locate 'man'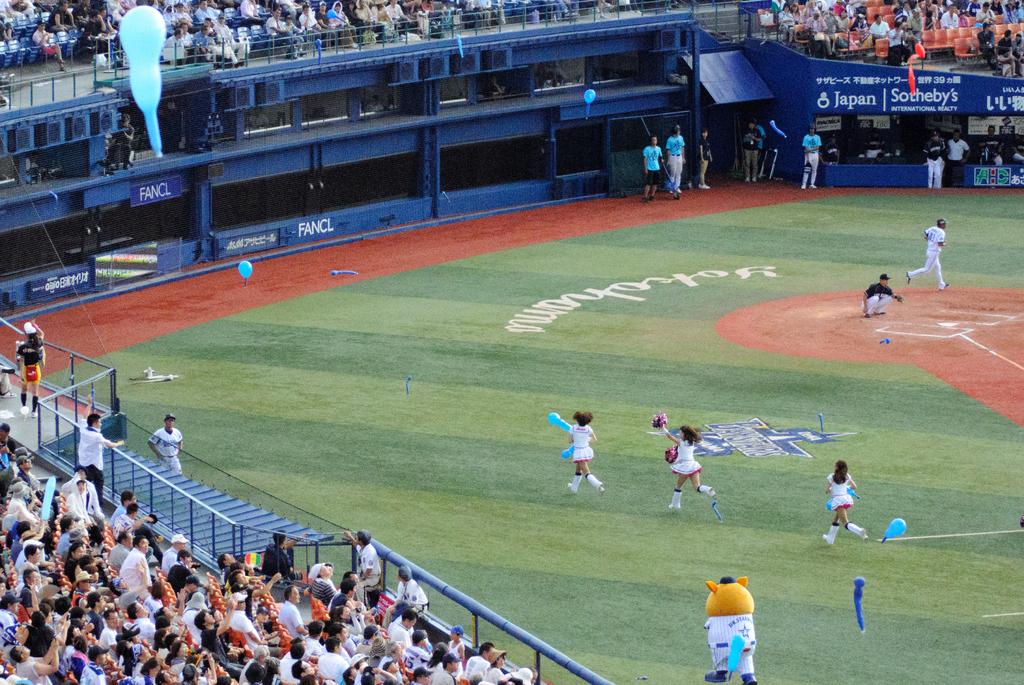
[x1=942, y1=124, x2=974, y2=186]
